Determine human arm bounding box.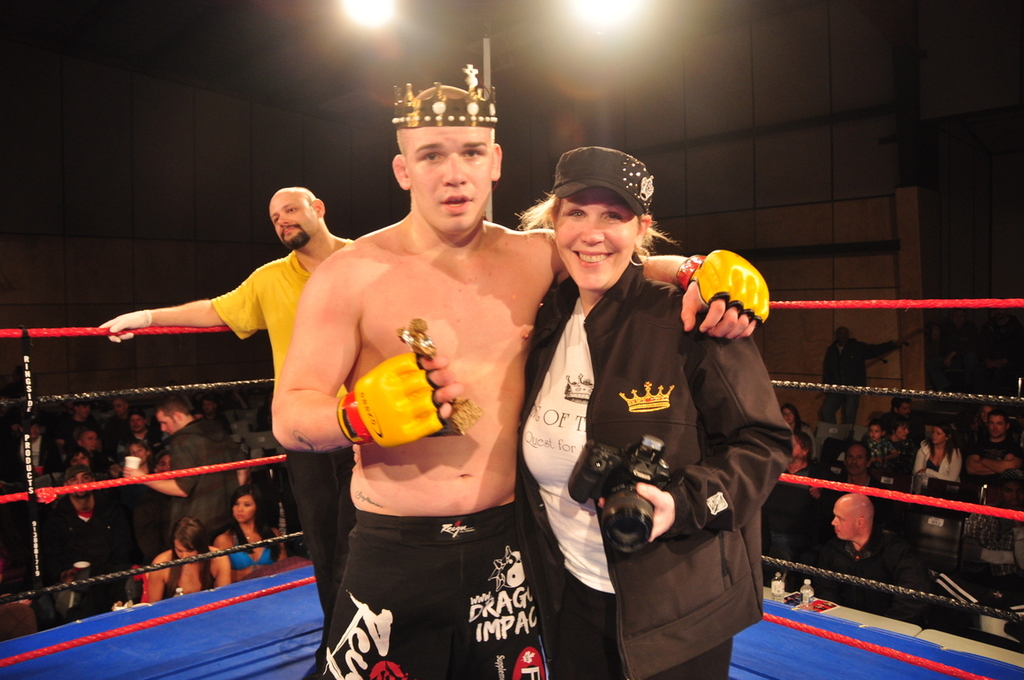
Determined: Rect(911, 444, 929, 480).
